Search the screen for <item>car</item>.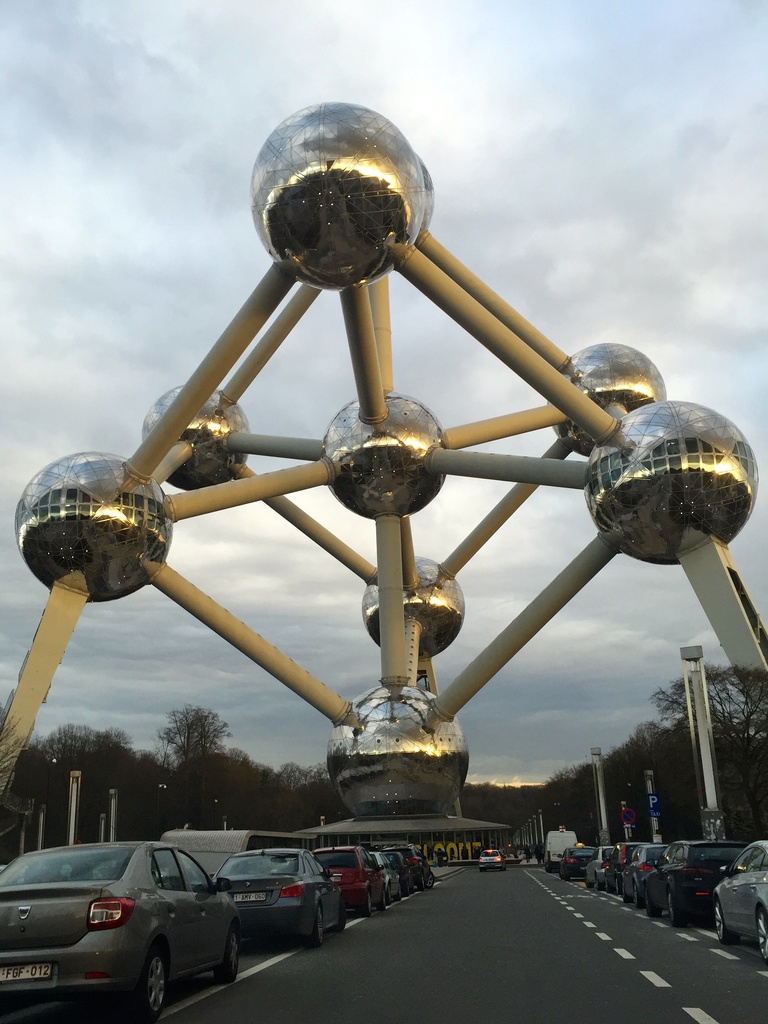
Found at bbox(298, 833, 392, 921).
